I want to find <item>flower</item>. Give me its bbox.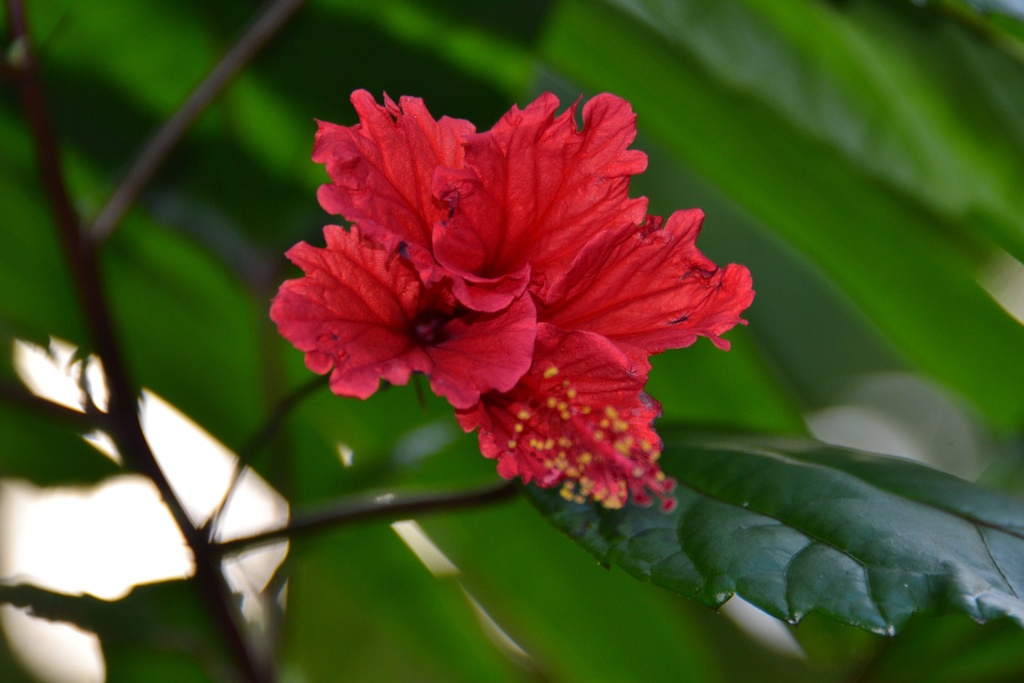
left=268, top=70, right=738, bottom=534.
